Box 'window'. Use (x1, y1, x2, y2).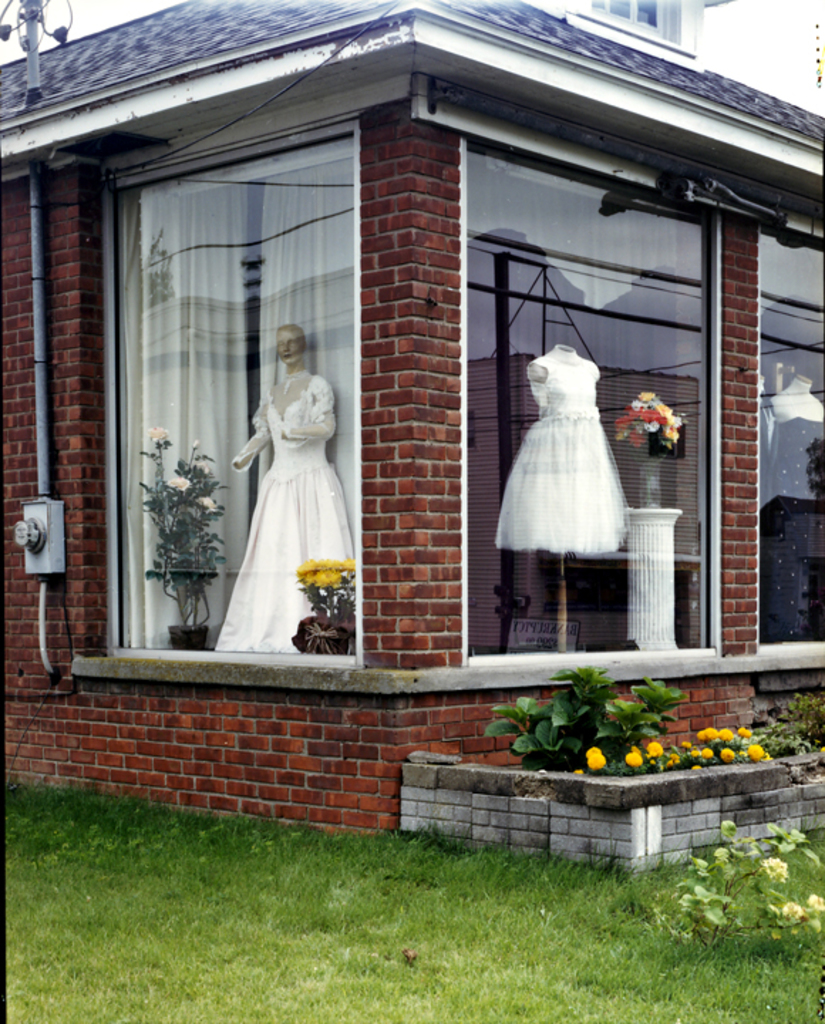
(105, 122, 356, 670).
